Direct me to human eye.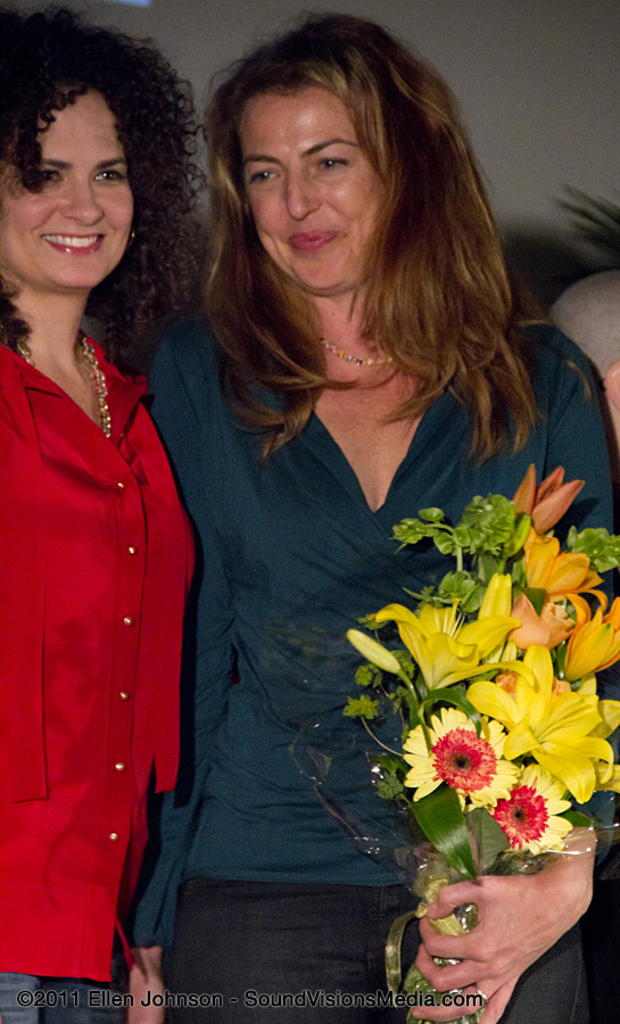
Direction: (31, 164, 68, 191).
